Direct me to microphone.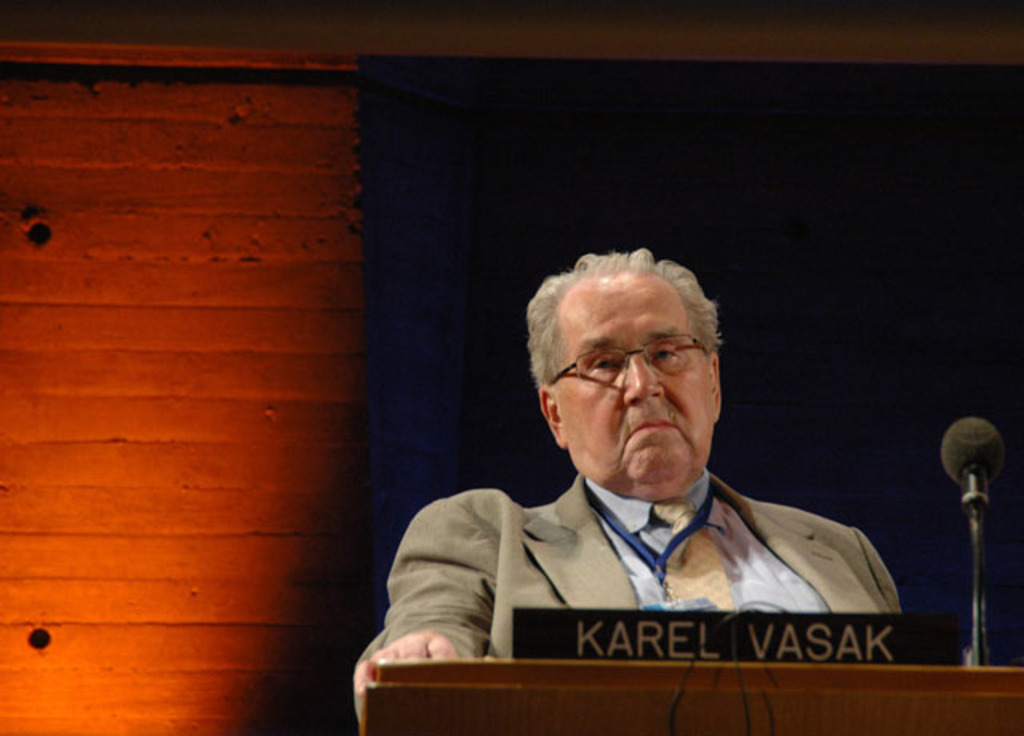
Direction: <region>933, 416, 1005, 507</region>.
